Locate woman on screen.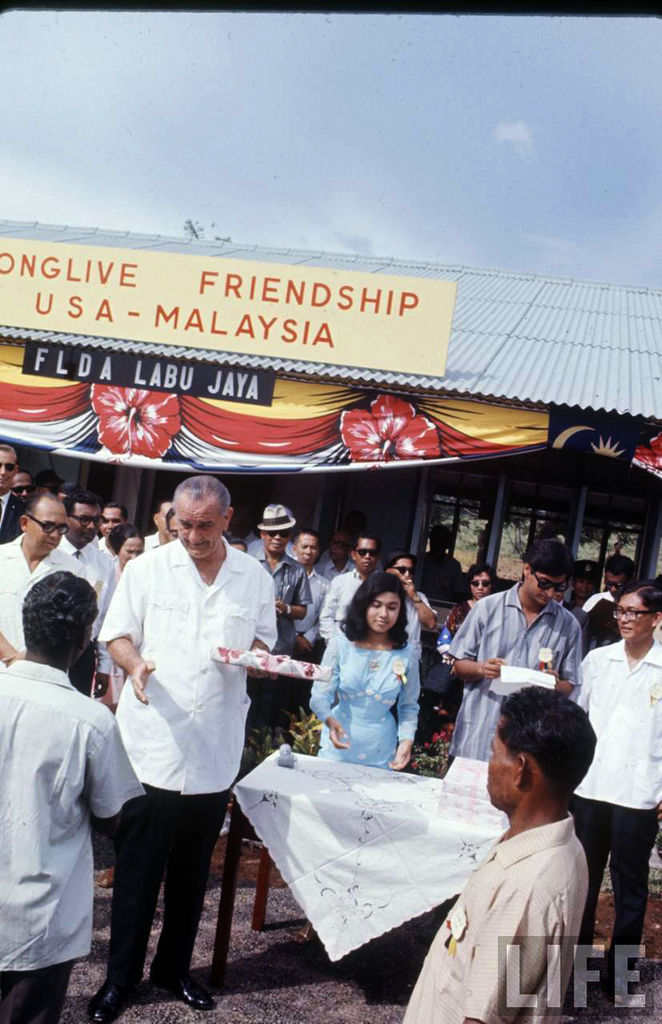
On screen at l=96, t=527, r=154, b=652.
